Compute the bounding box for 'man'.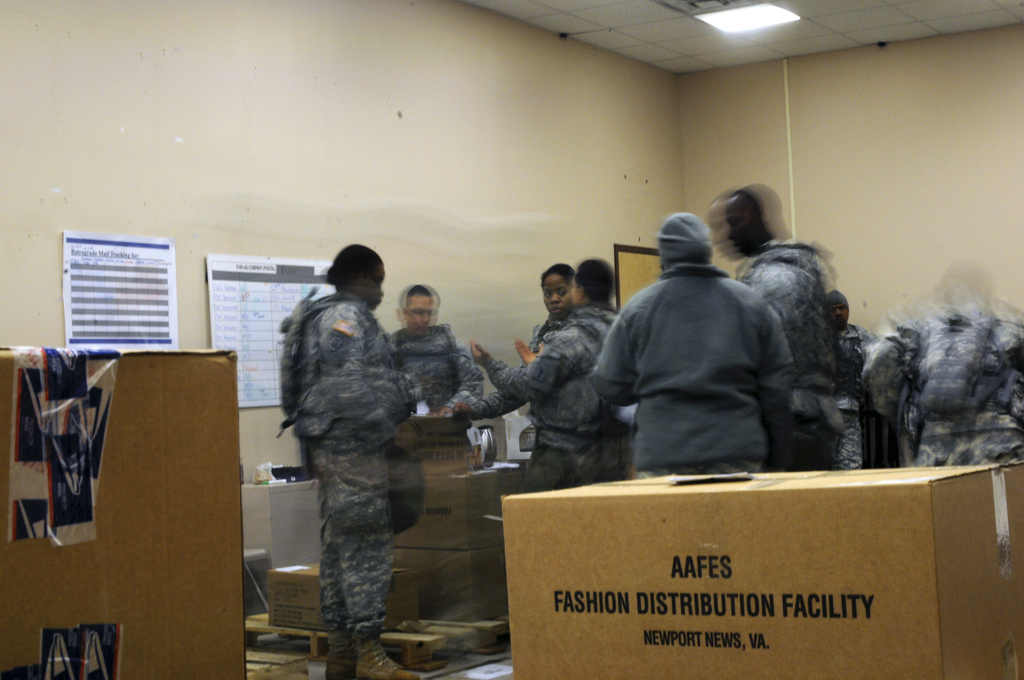
l=595, t=210, r=792, b=476.
